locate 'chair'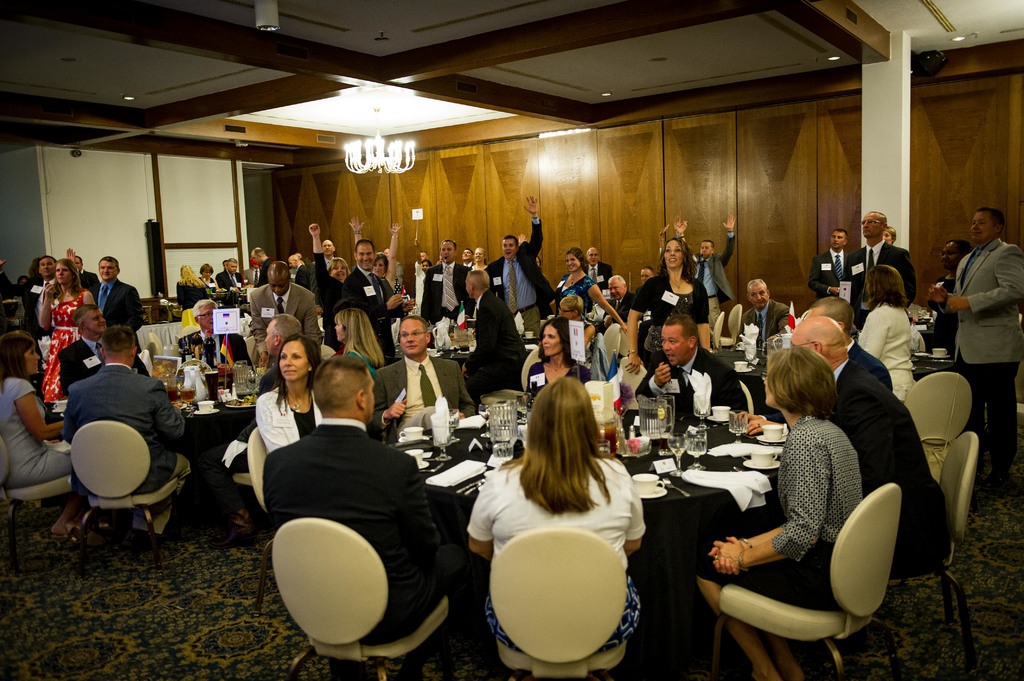
<box>0,437,69,572</box>
